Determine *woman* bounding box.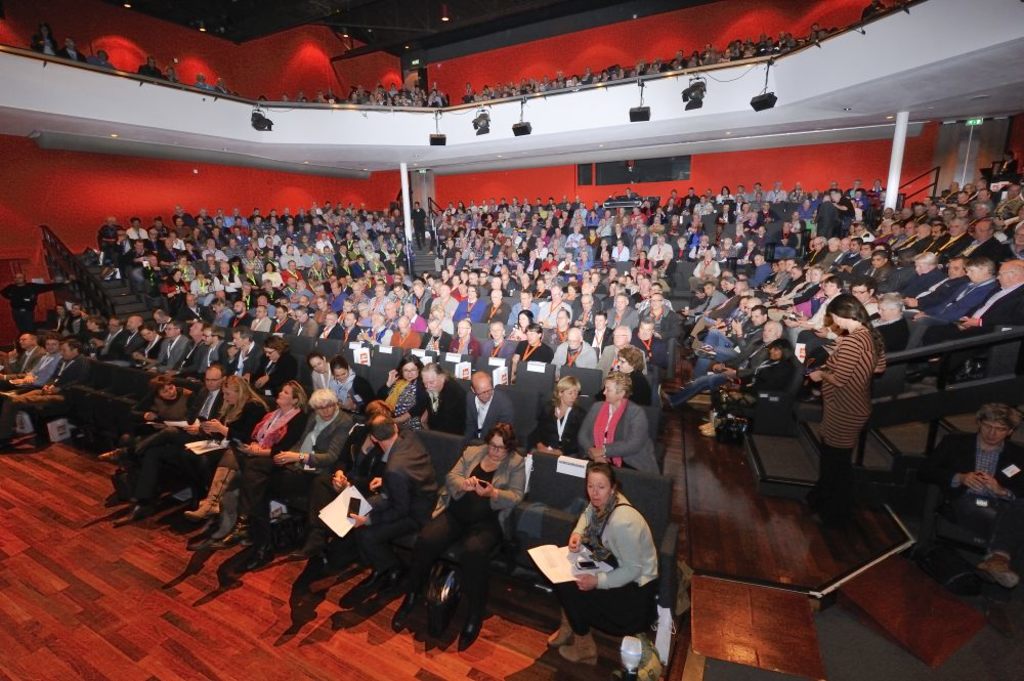
Determined: {"x1": 805, "y1": 295, "x2": 882, "y2": 506}.
